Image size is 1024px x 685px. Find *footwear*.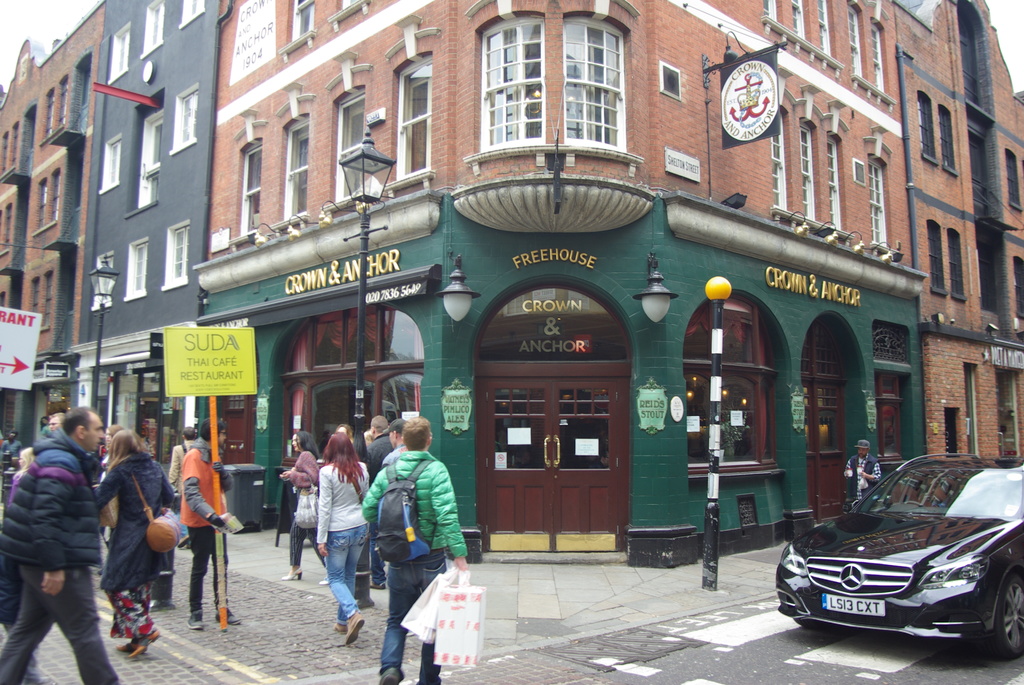
[353, 572, 375, 608].
